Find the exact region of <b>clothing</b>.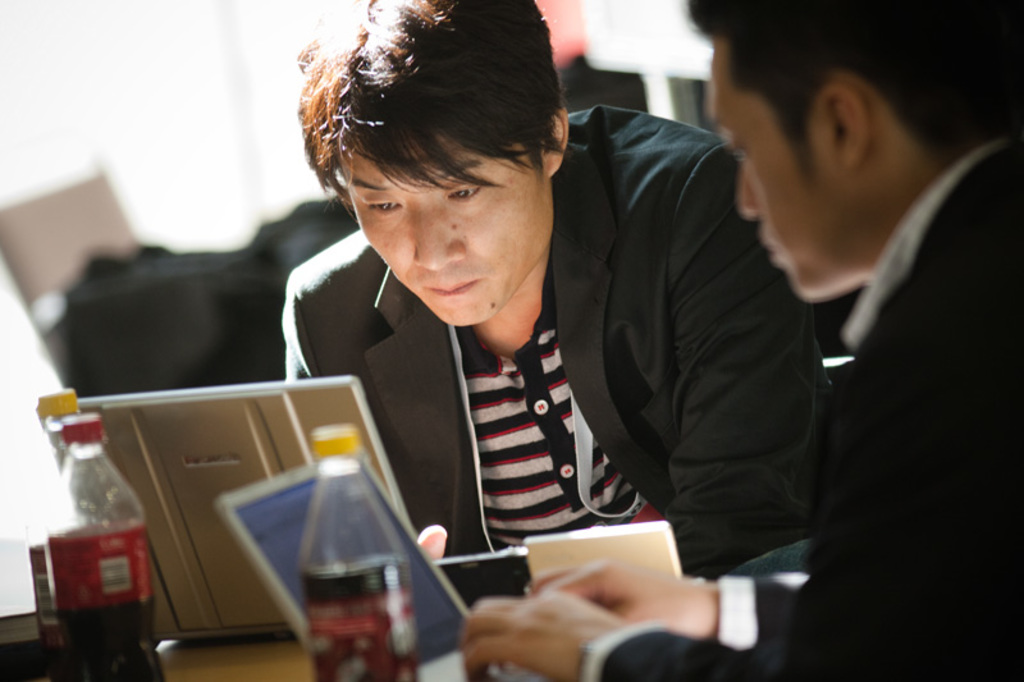
Exact region: <box>584,141,1023,681</box>.
